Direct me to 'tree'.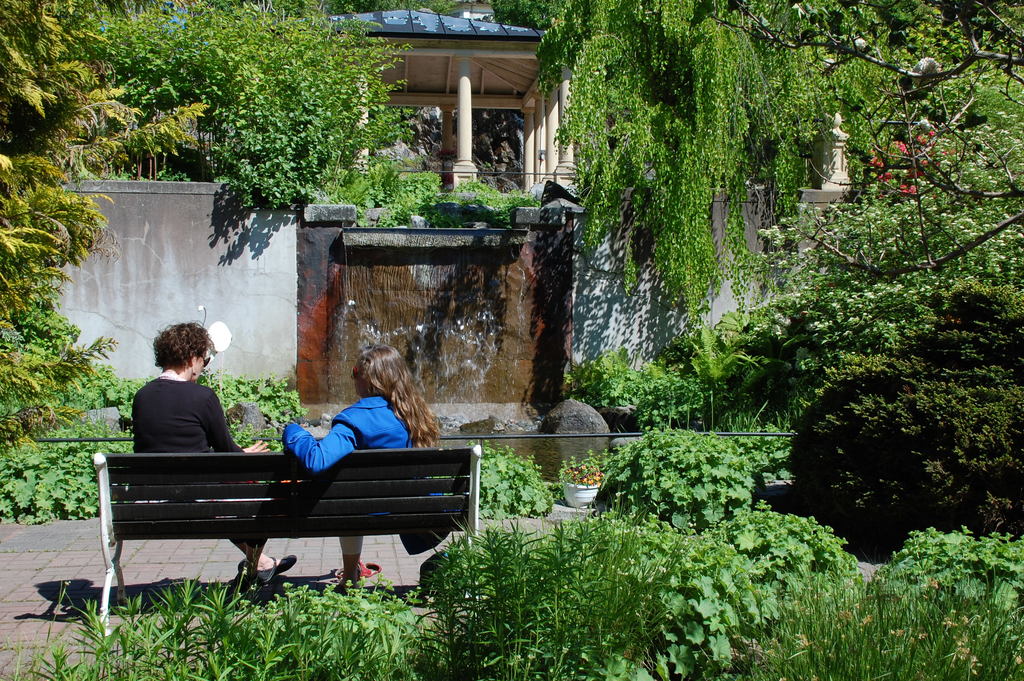
Direction: [707, 0, 1023, 286].
